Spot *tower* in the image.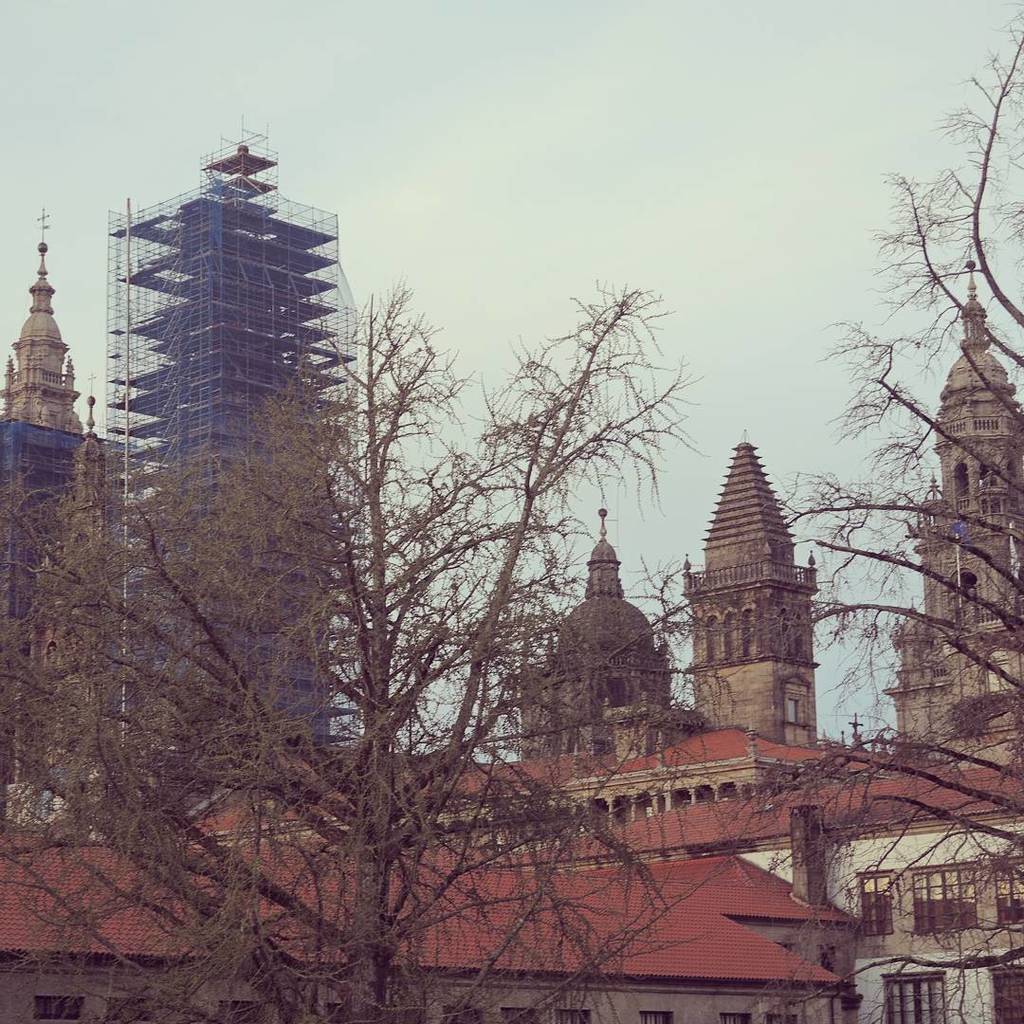
*tower* found at {"left": 101, "top": 137, "right": 356, "bottom": 811}.
